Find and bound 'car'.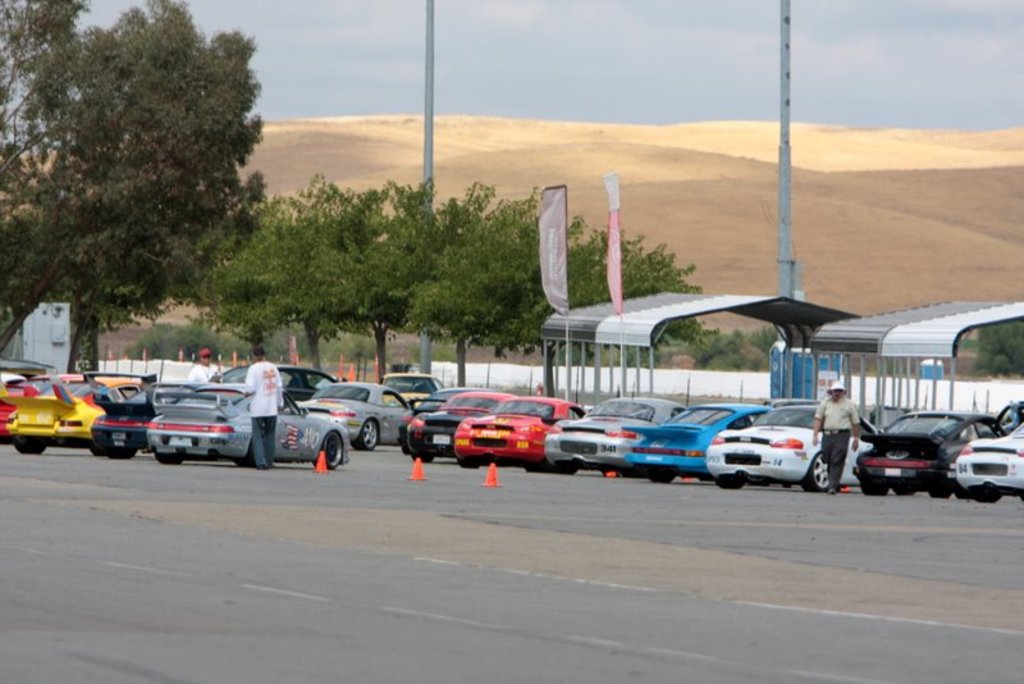
Bound: {"x1": 0, "y1": 360, "x2": 50, "y2": 444}.
